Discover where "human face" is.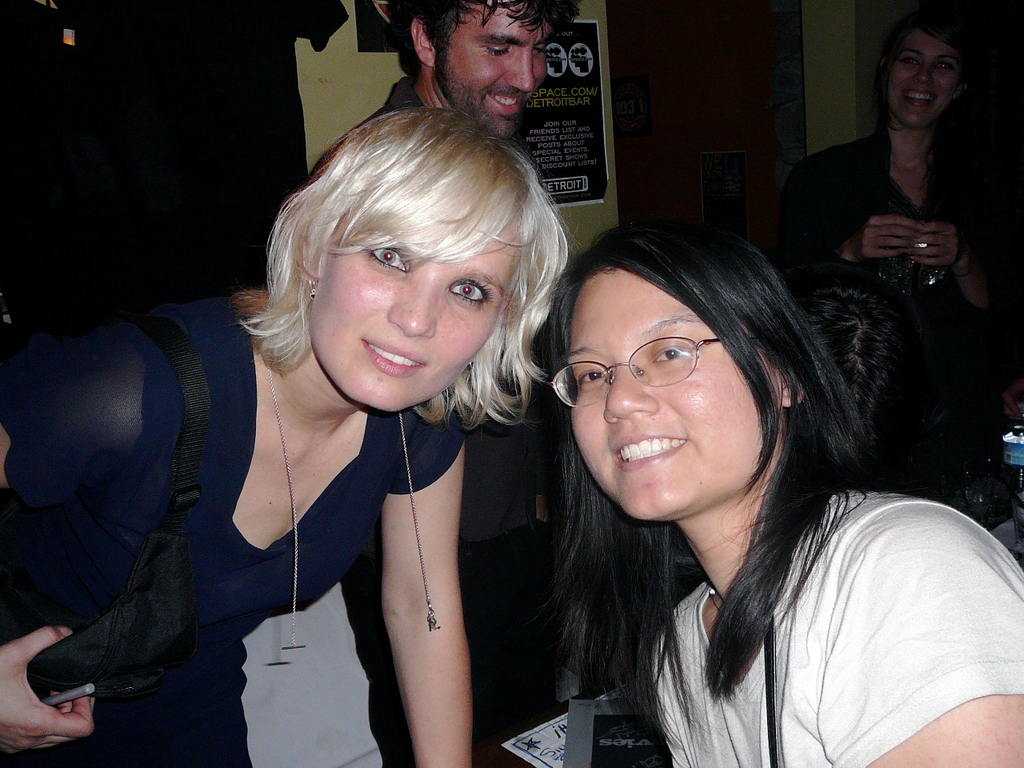
Discovered at {"x1": 570, "y1": 270, "x2": 753, "y2": 520}.
